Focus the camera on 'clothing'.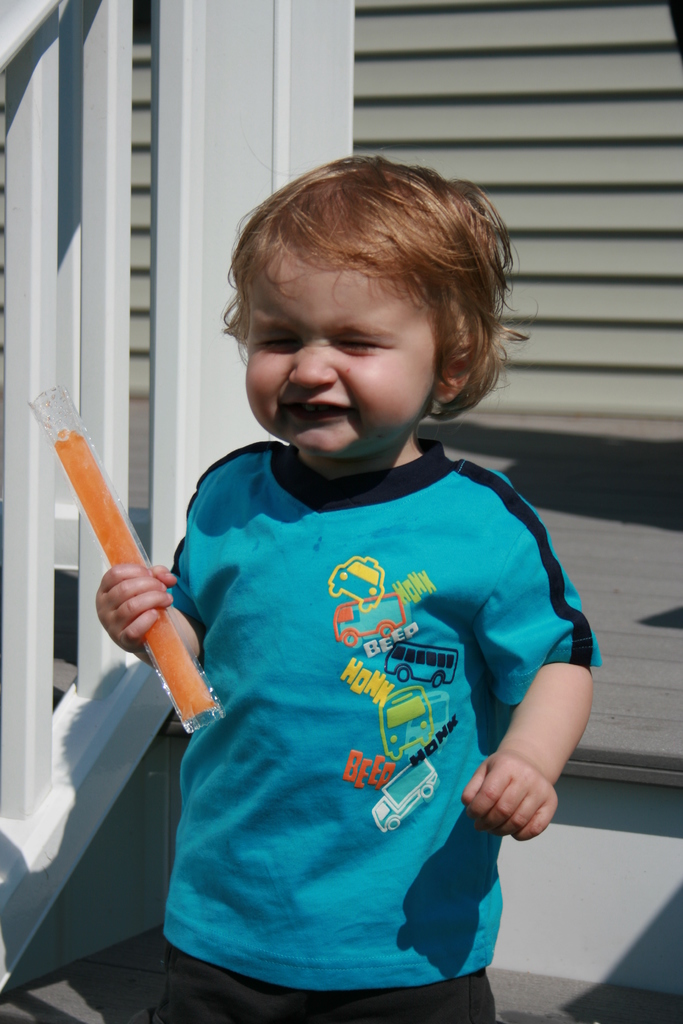
Focus region: {"x1": 156, "y1": 426, "x2": 572, "y2": 976}.
